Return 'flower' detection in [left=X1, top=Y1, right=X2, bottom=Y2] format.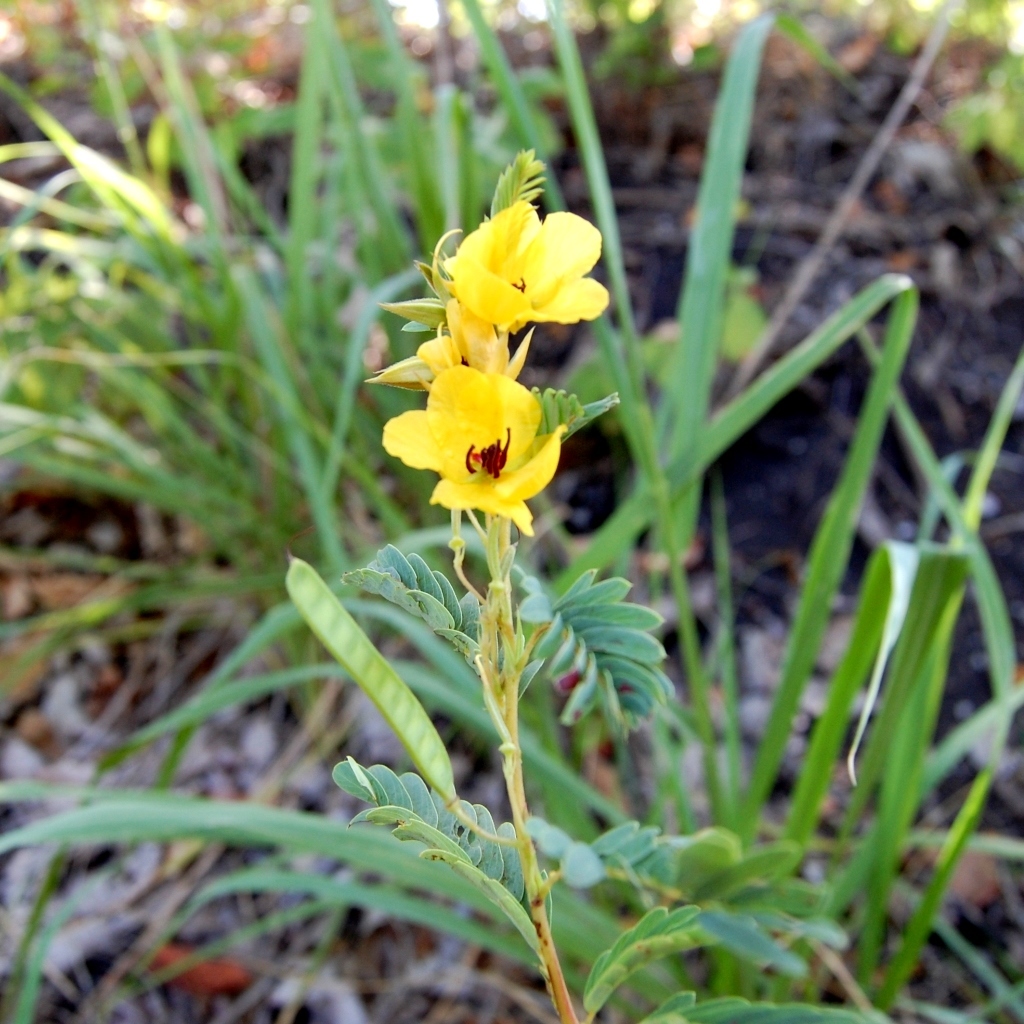
[left=421, top=298, right=545, bottom=389].
